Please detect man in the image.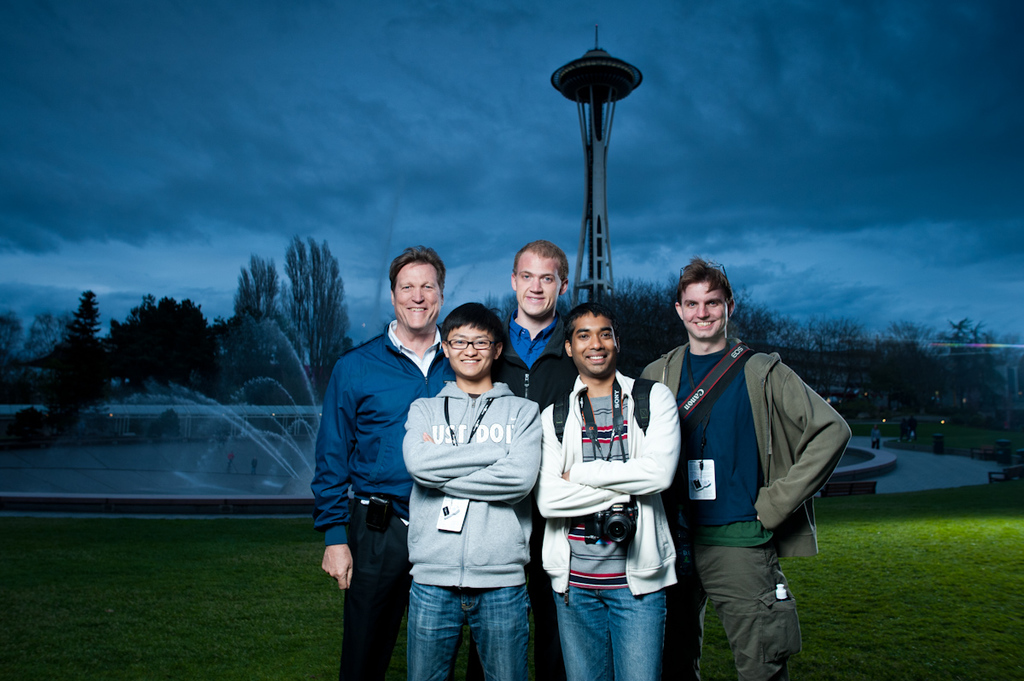
pyautogui.locateOnScreen(401, 300, 543, 680).
